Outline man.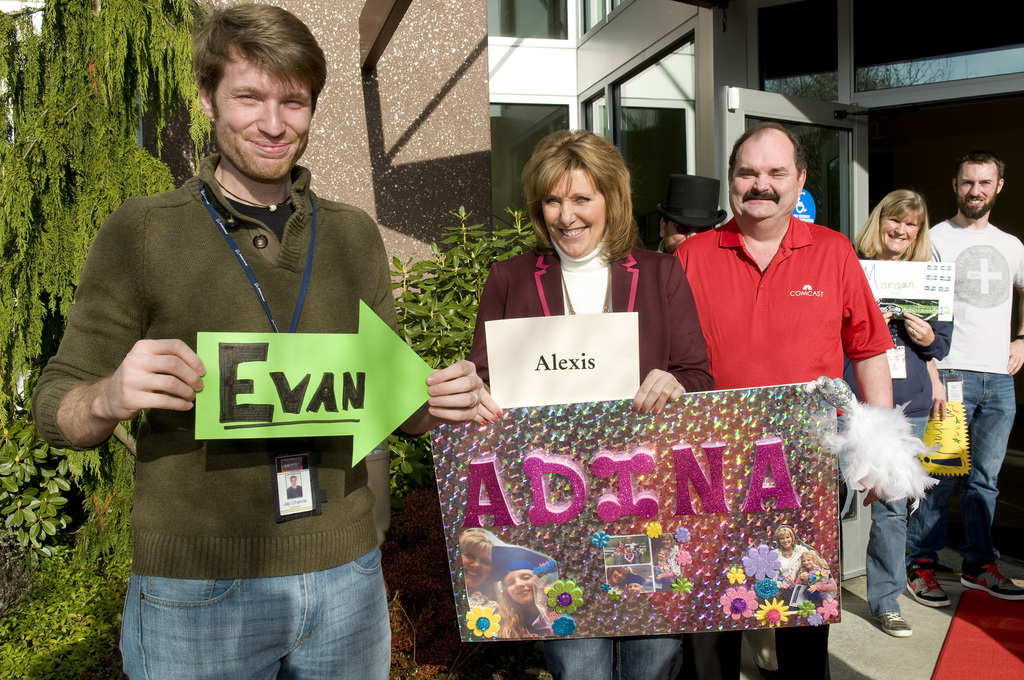
Outline: bbox=[60, 14, 452, 656].
